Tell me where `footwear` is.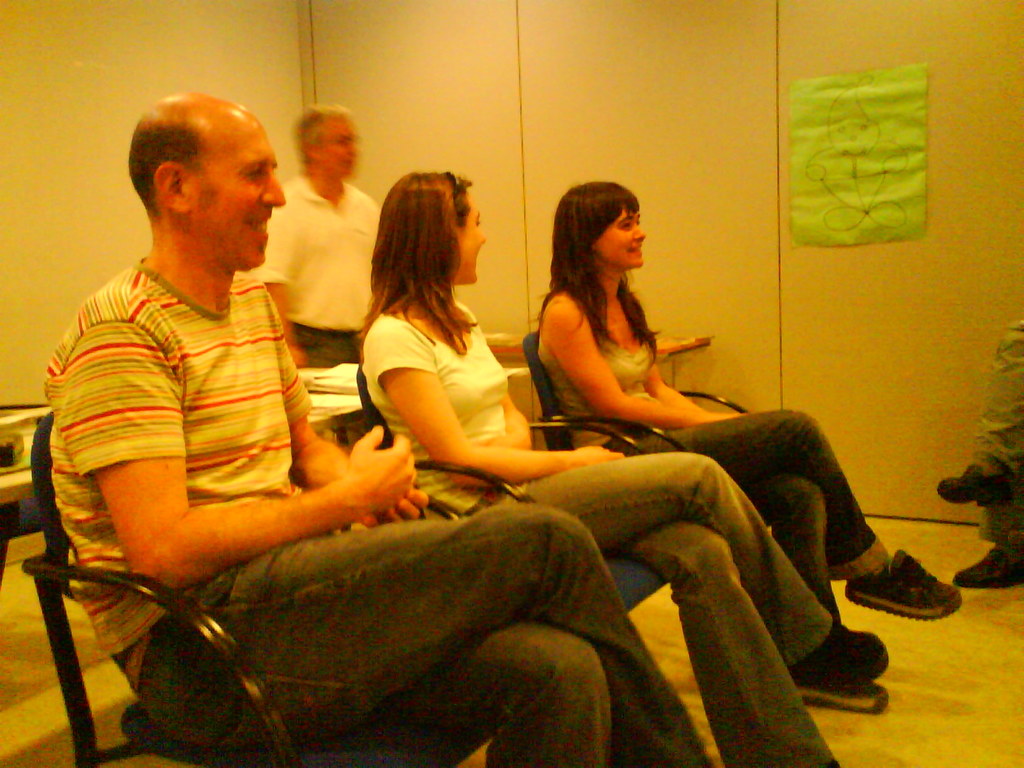
`footwear` is at <region>935, 461, 1019, 507</region>.
